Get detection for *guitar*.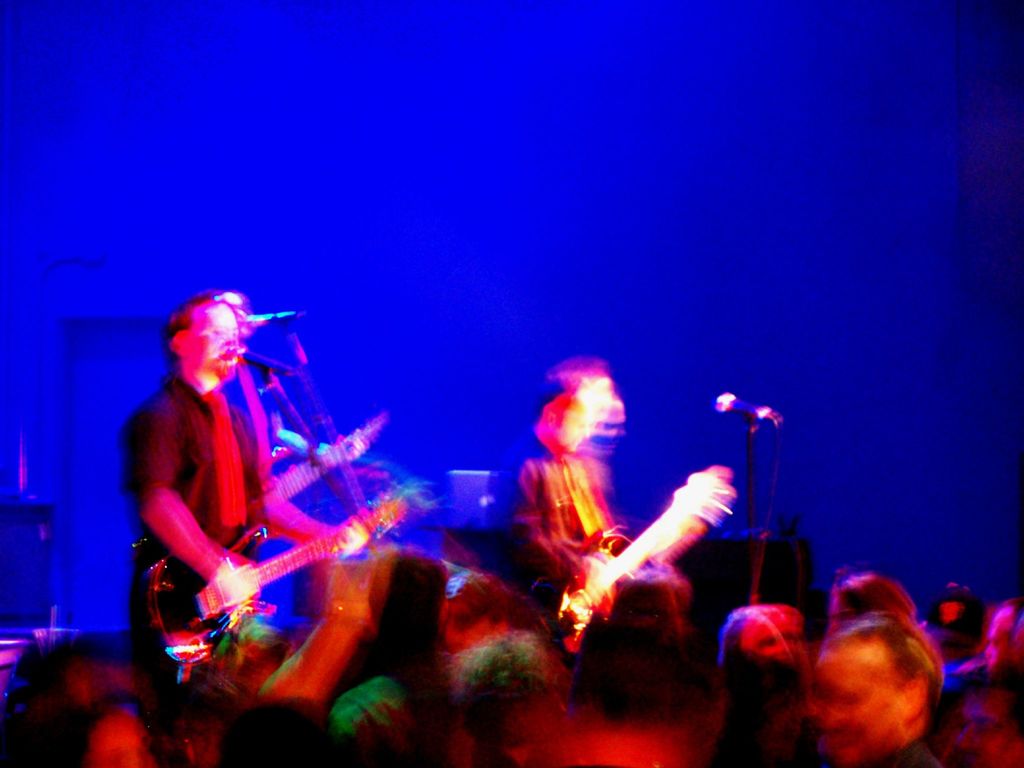
Detection: bbox(150, 480, 425, 680).
